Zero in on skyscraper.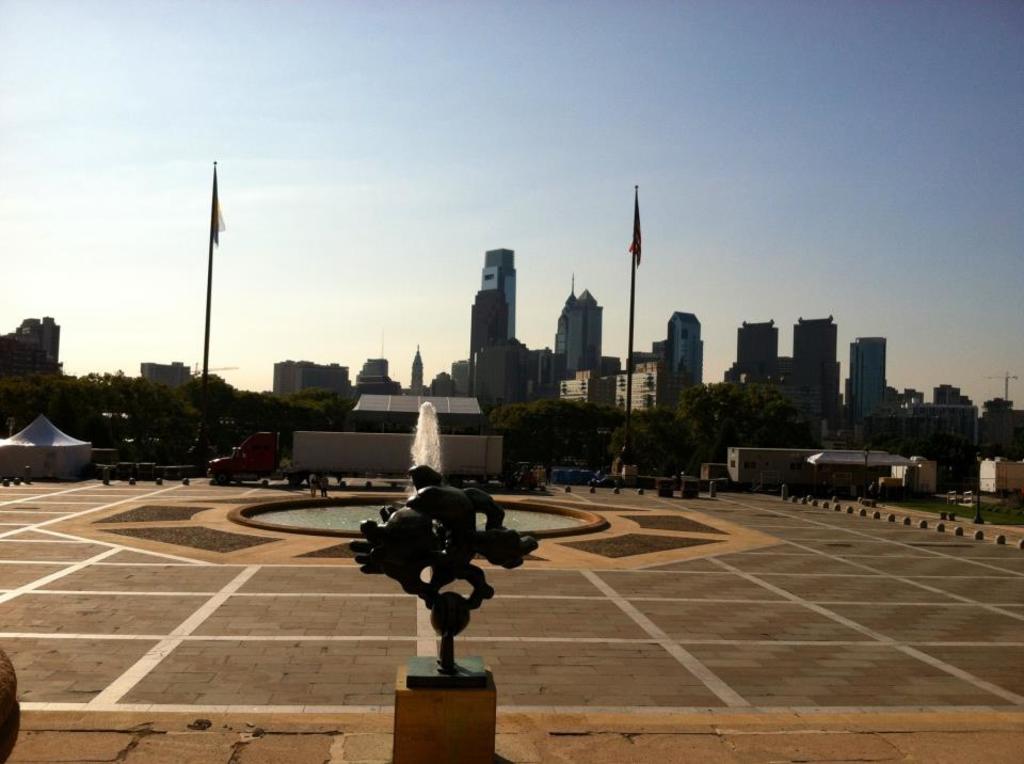
Zeroed in: <region>786, 319, 841, 373</region>.
